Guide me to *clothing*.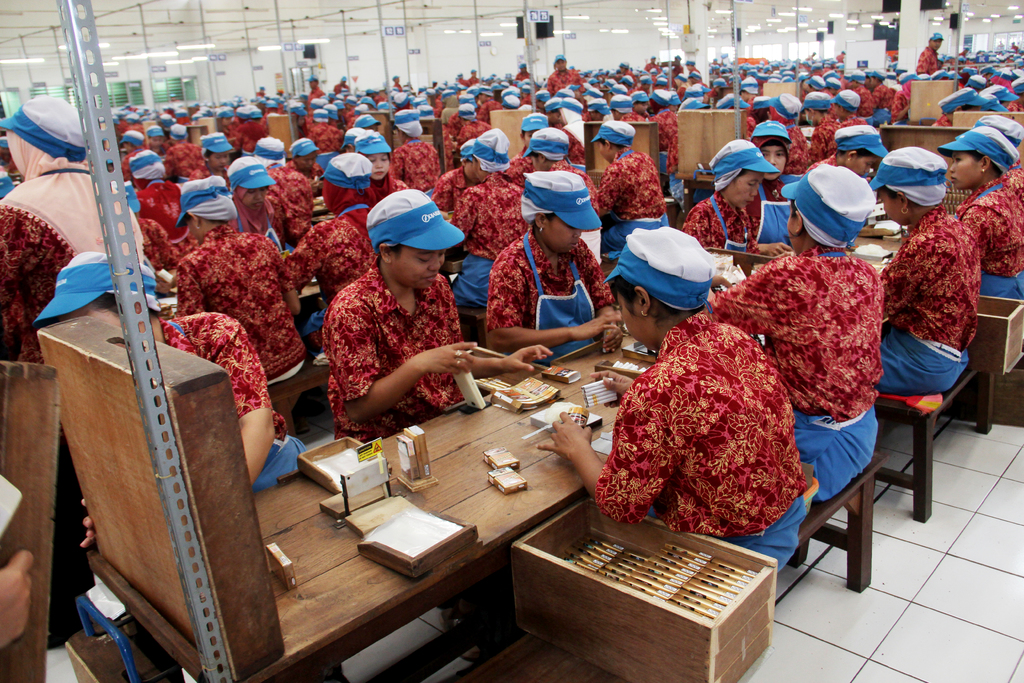
Guidance: [176,117,188,127].
